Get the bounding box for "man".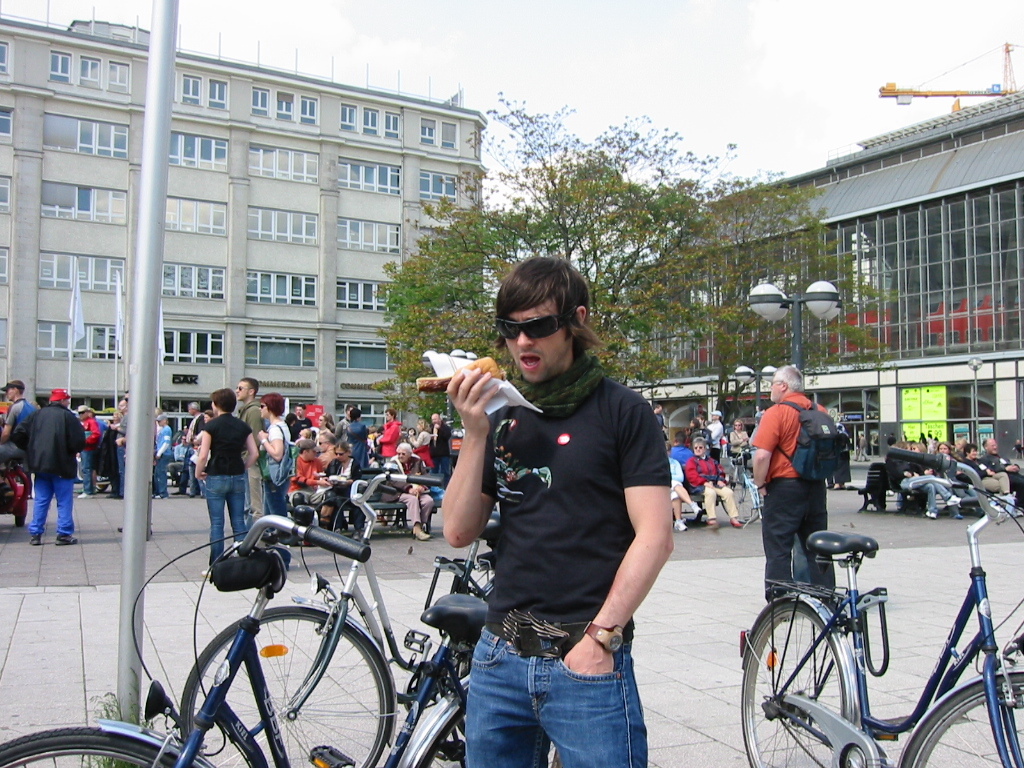
left=666, top=452, right=705, bottom=529.
